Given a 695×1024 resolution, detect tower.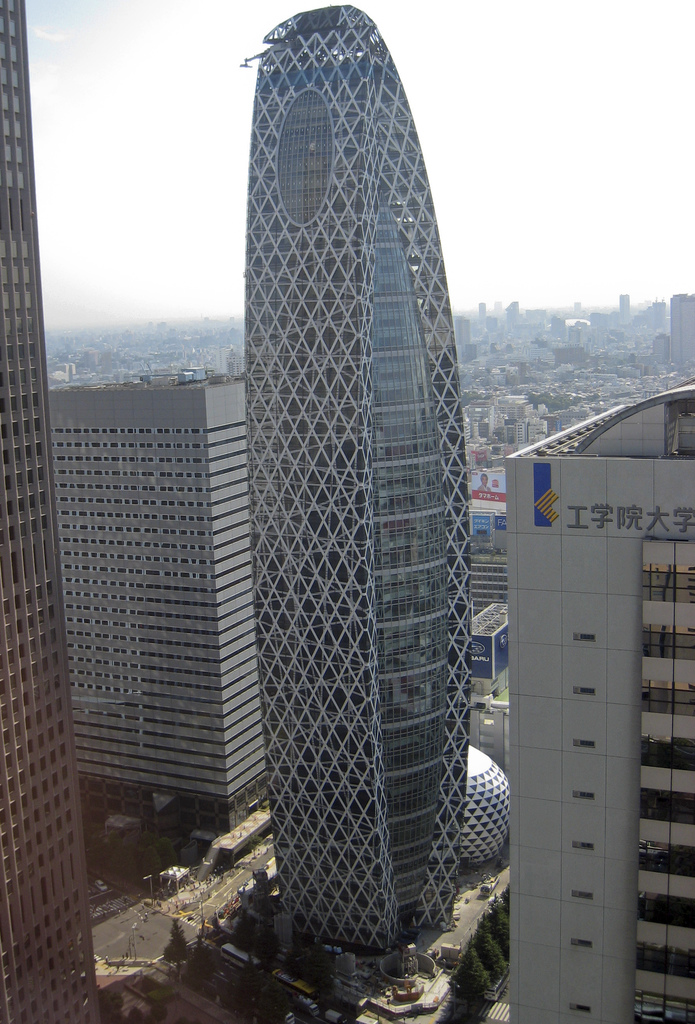
49/365/275/857.
